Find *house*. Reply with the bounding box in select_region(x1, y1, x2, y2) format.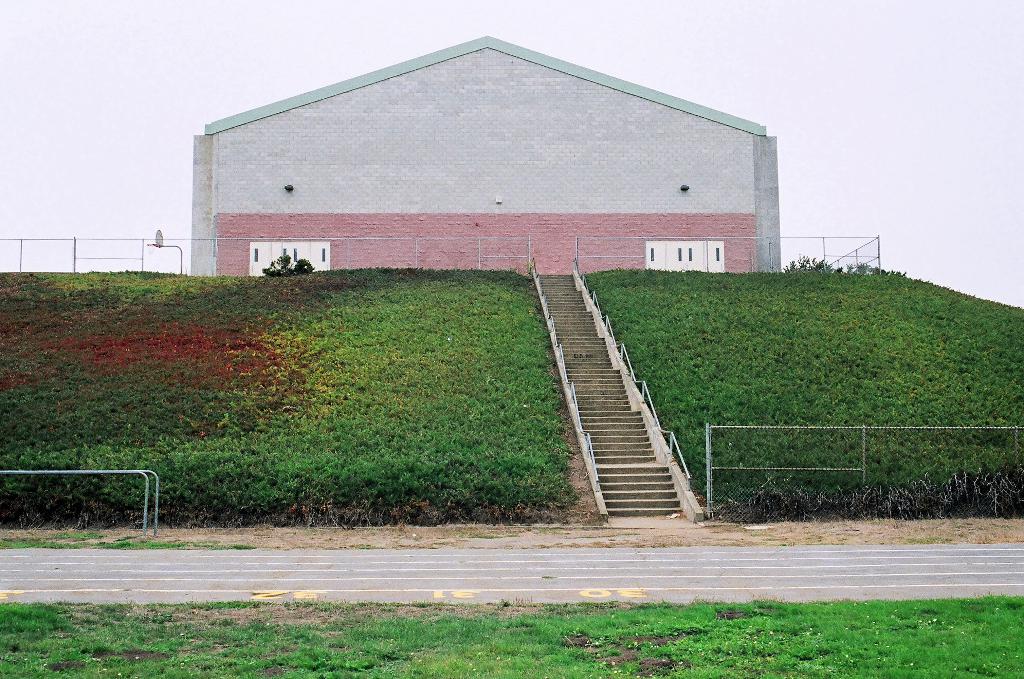
select_region(195, 36, 799, 316).
